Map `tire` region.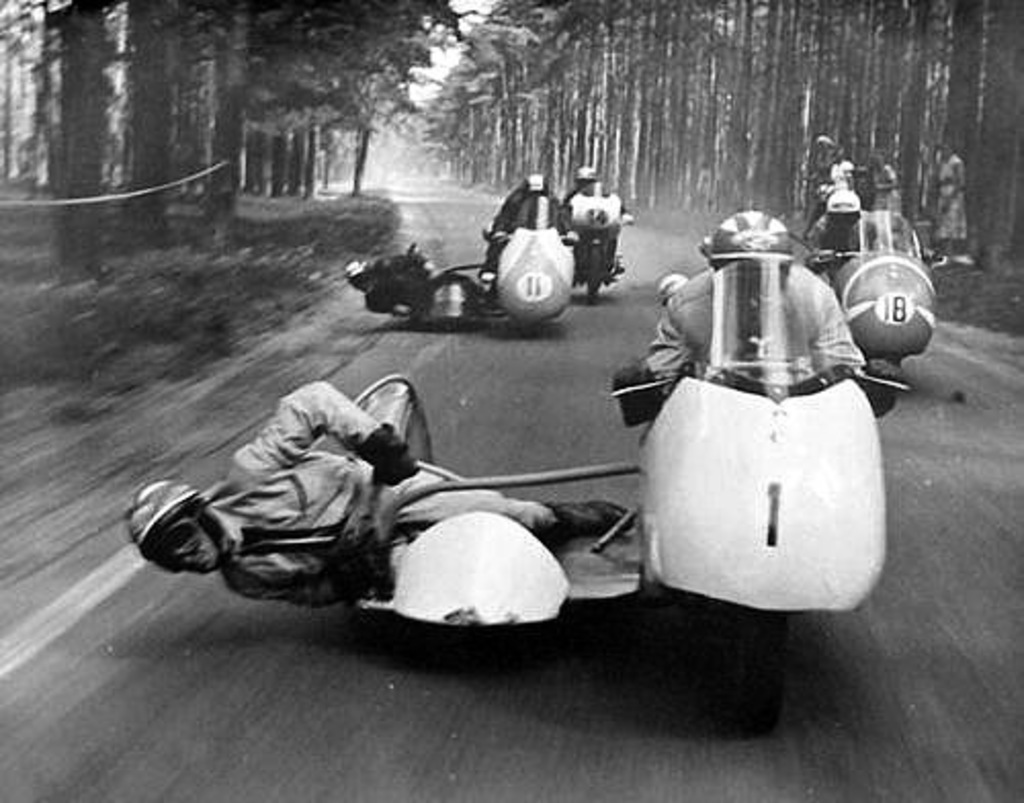
Mapped to 137:488:209:592.
